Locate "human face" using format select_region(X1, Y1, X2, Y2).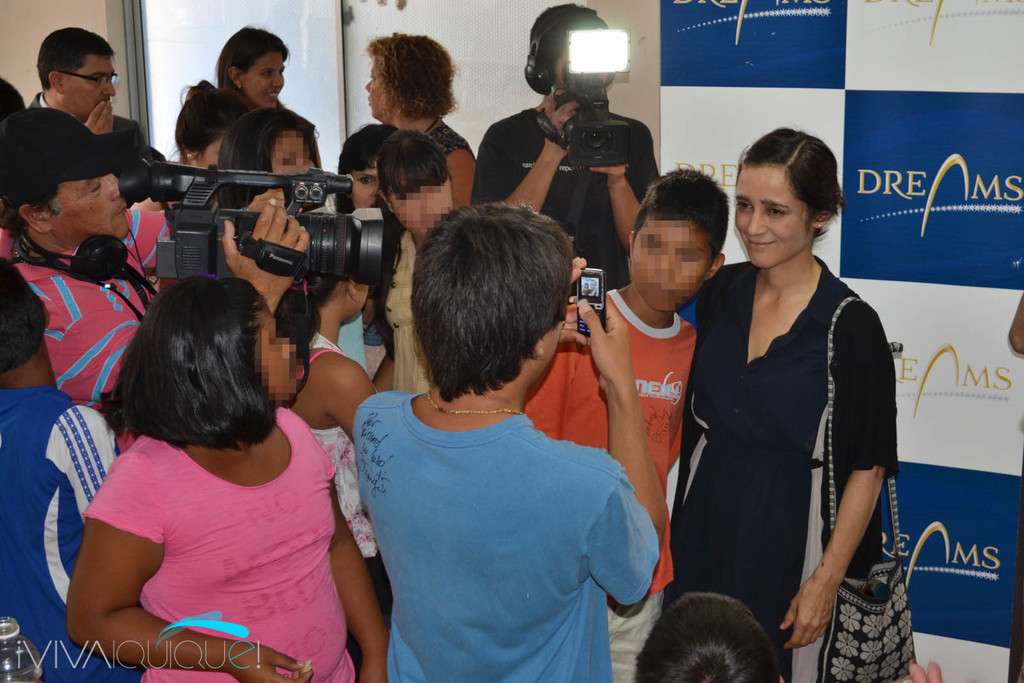
select_region(250, 50, 283, 105).
